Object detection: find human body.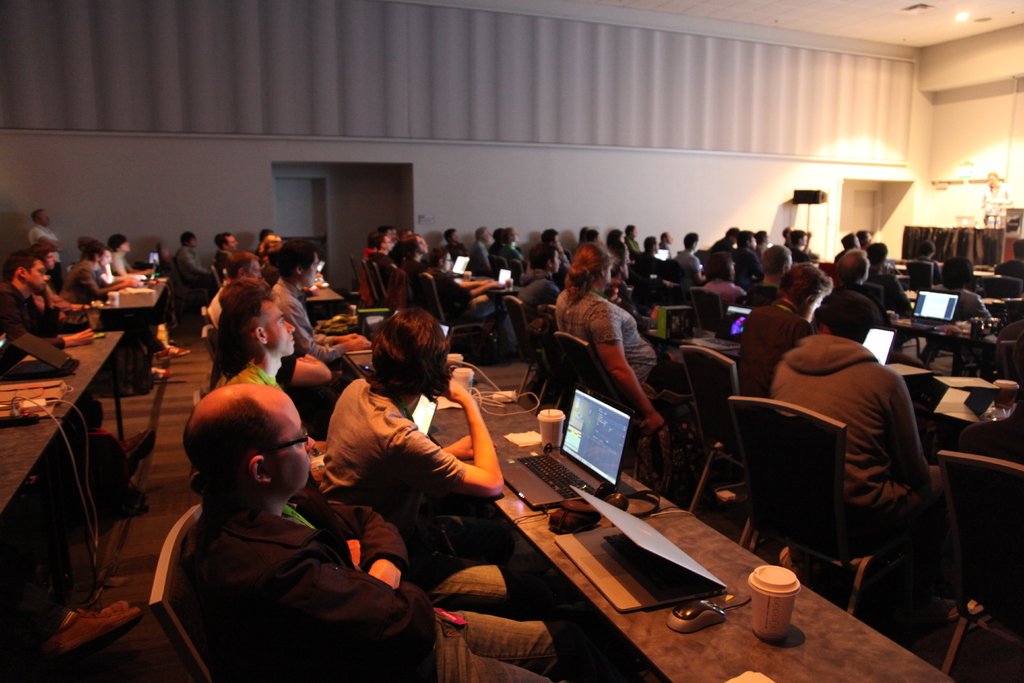
bbox=[871, 243, 897, 313].
